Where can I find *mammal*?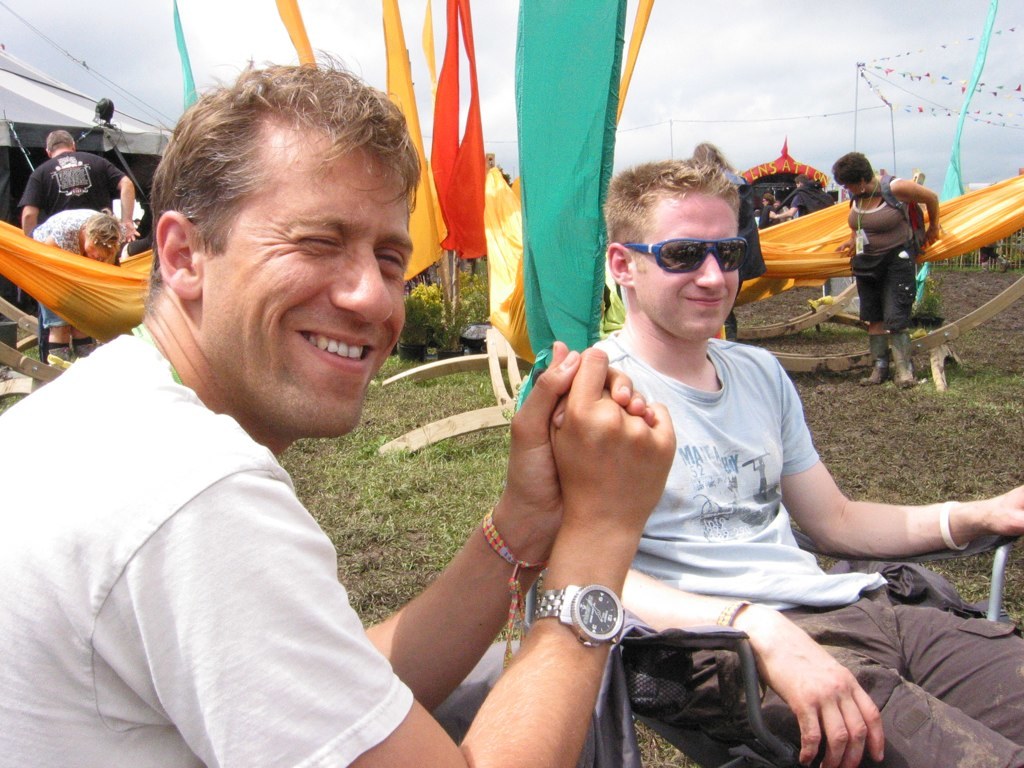
You can find it at pyautogui.locateOnScreen(33, 206, 126, 362).
